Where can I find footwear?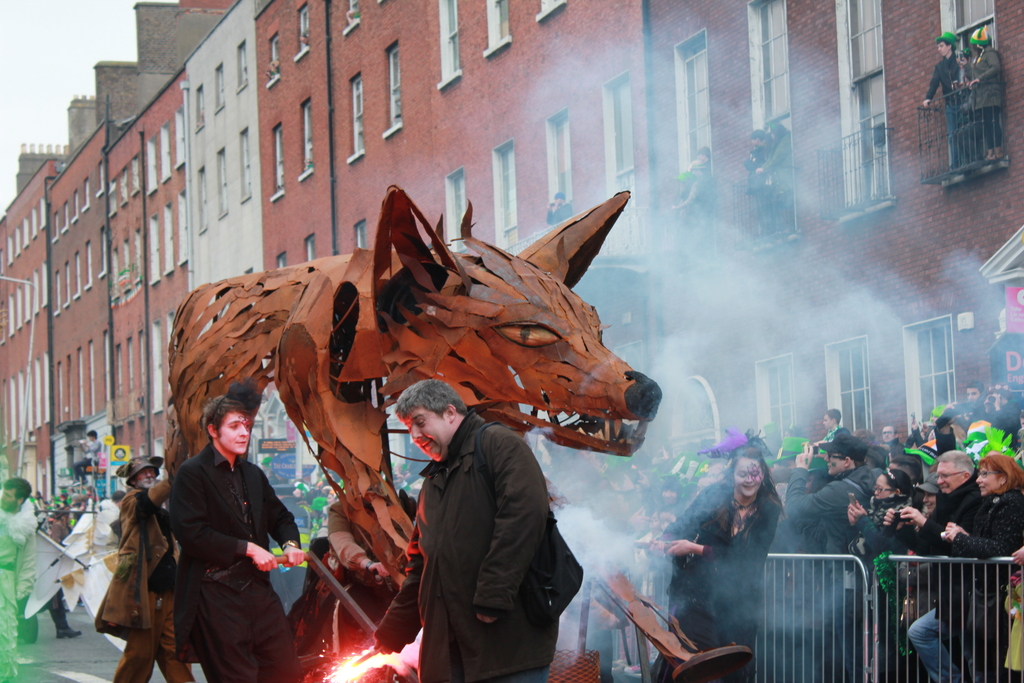
You can find it at box=[620, 657, 658, 682].
